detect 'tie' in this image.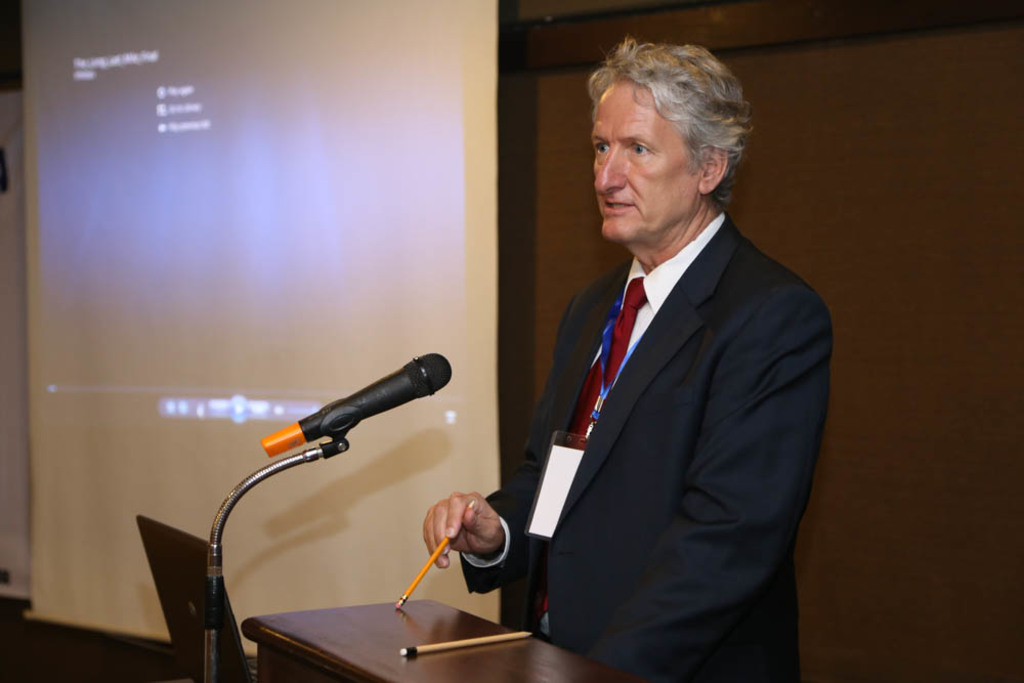
Detection: crop(530, 272, 644, 621).
